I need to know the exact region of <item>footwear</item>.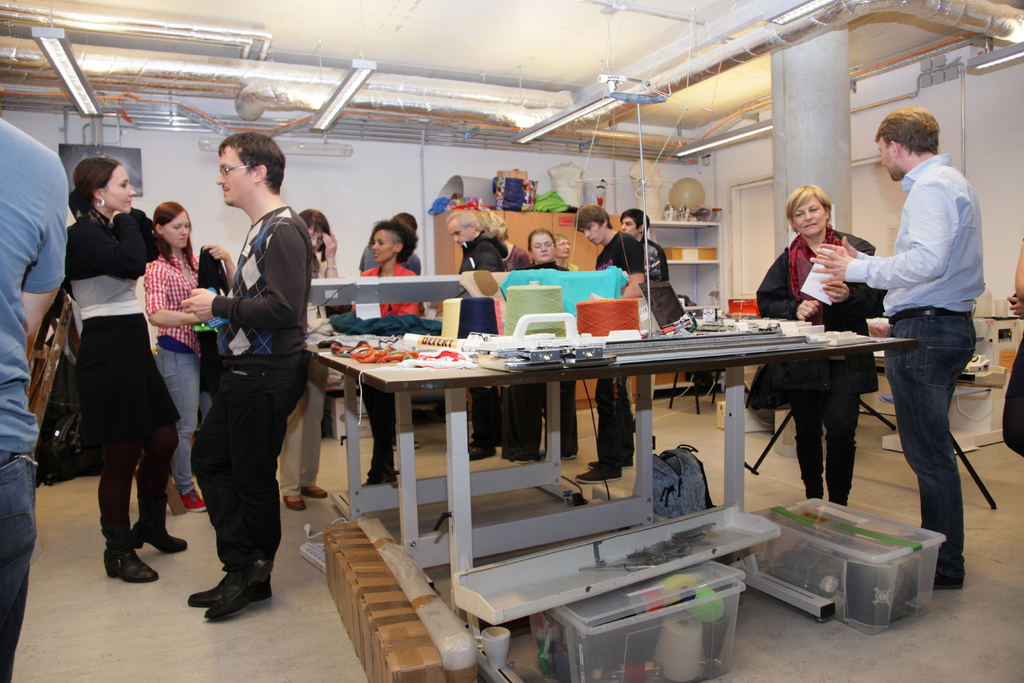
Region: bbox=(97, 544, 157, 586).
